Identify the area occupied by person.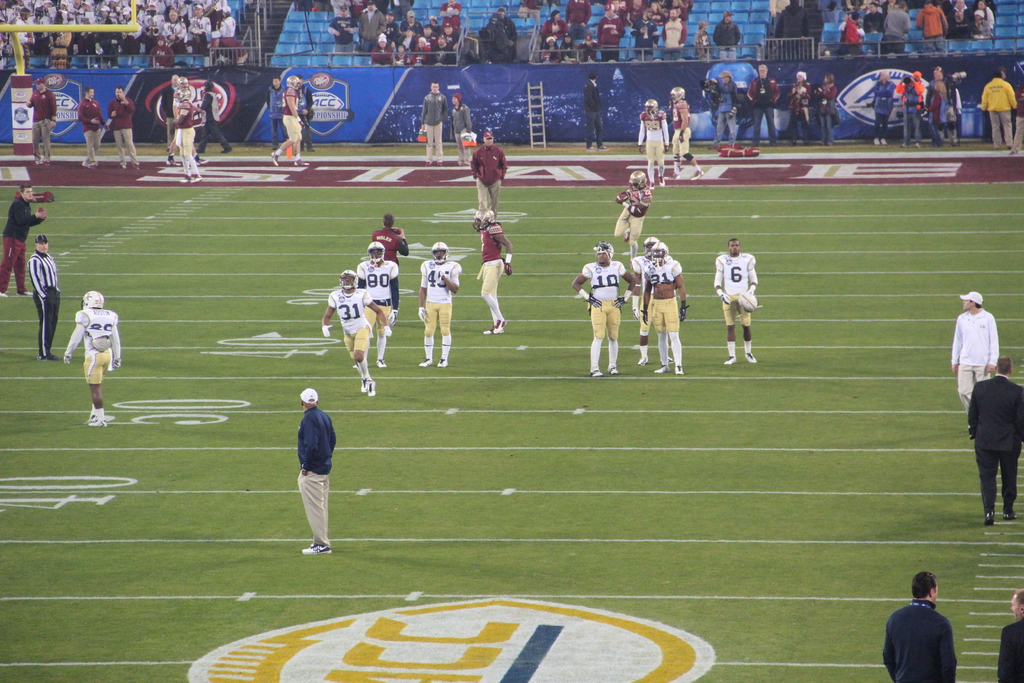
Area: x1=996, y1=591, x2=1023, y2=682.
